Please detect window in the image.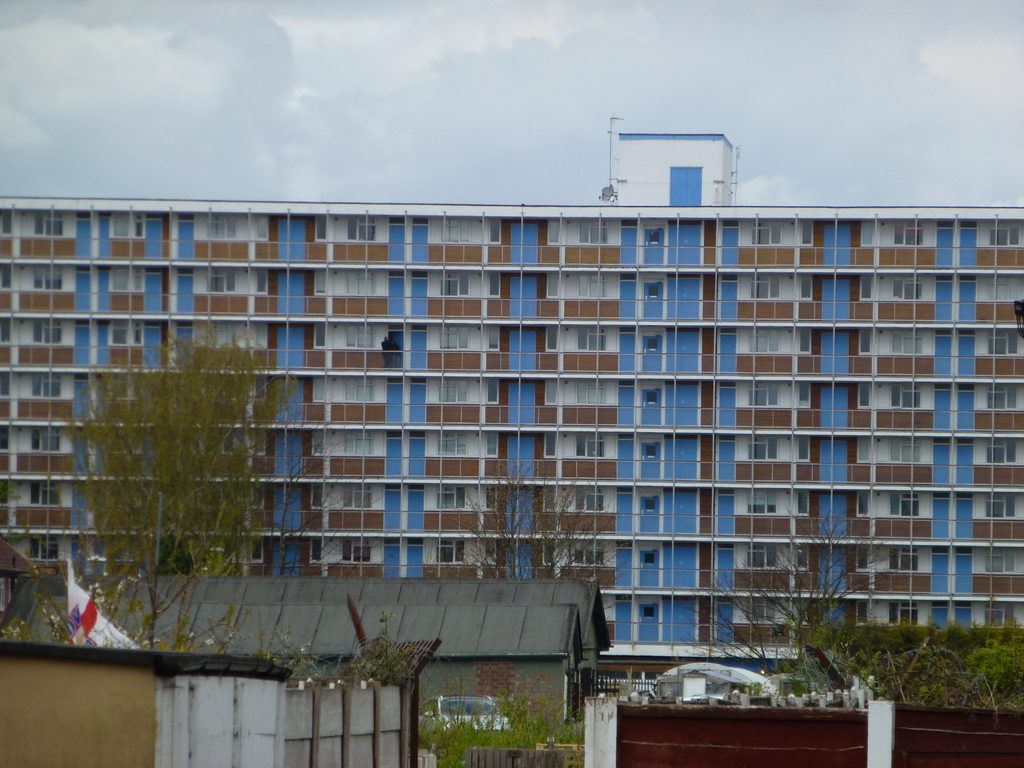
850, 438, 940, 492.
